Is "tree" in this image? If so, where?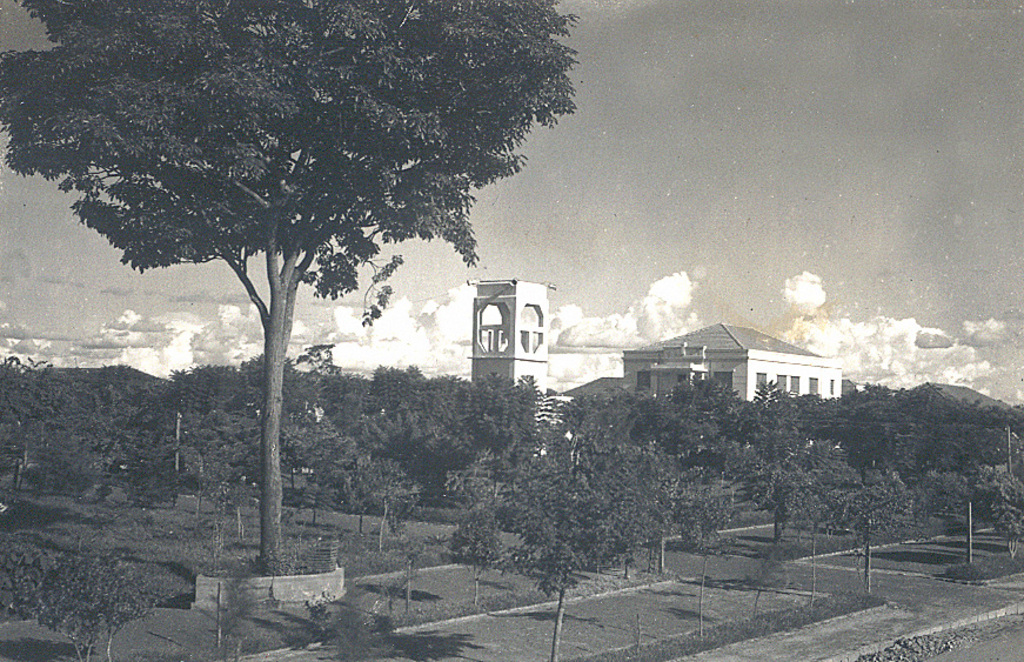
Yes, at <box>739,379,804,468</box>.
